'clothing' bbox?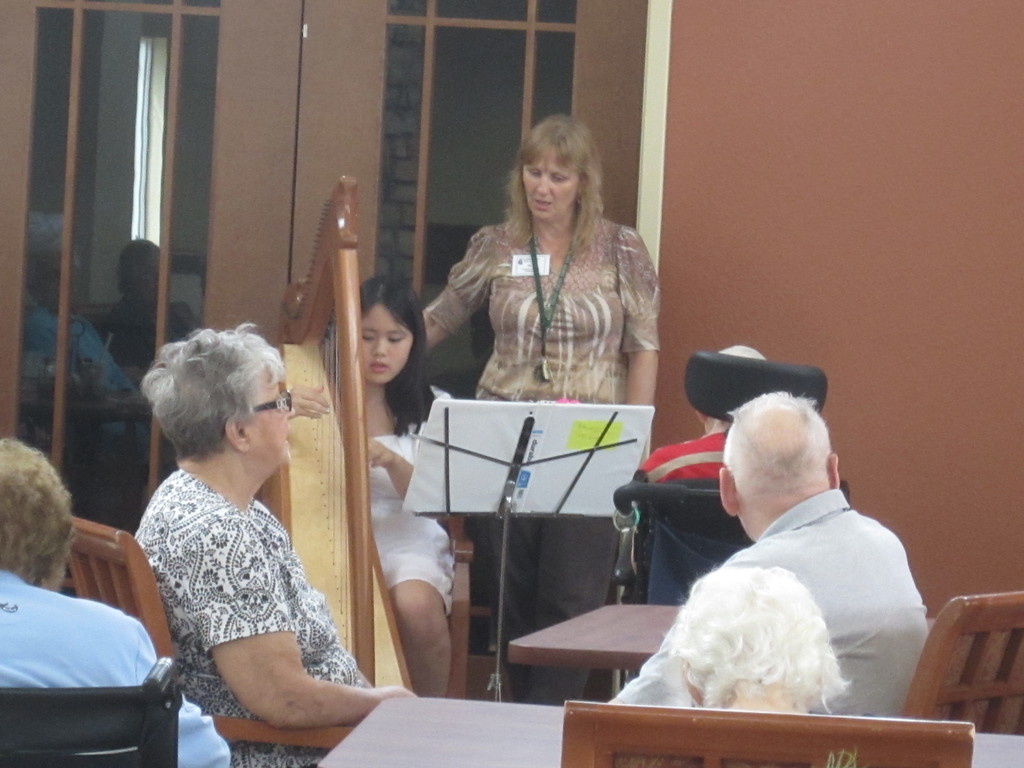
410/180/659/422
